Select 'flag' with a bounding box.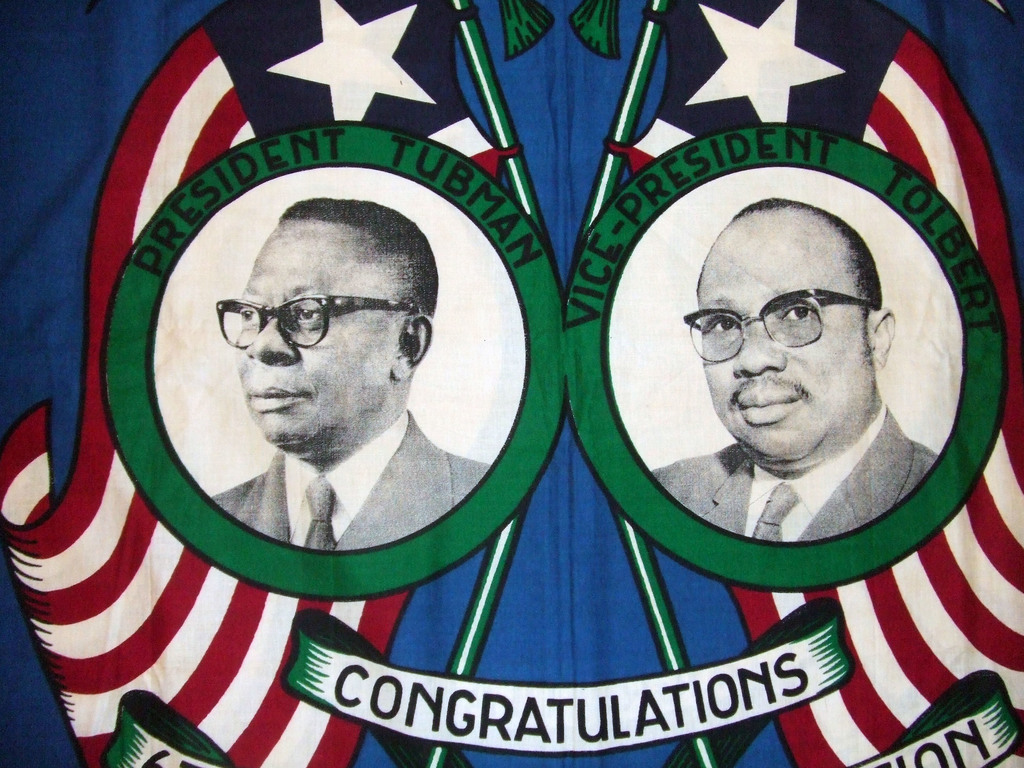
rect(0, 0, 1023, 767).
